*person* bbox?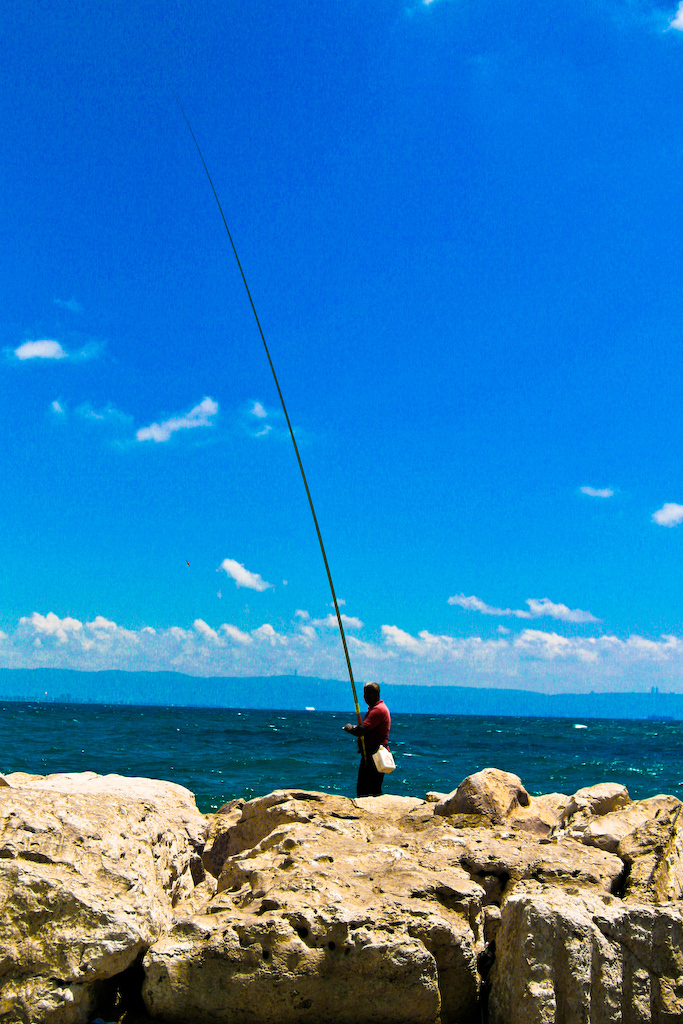
343 676 393 799
